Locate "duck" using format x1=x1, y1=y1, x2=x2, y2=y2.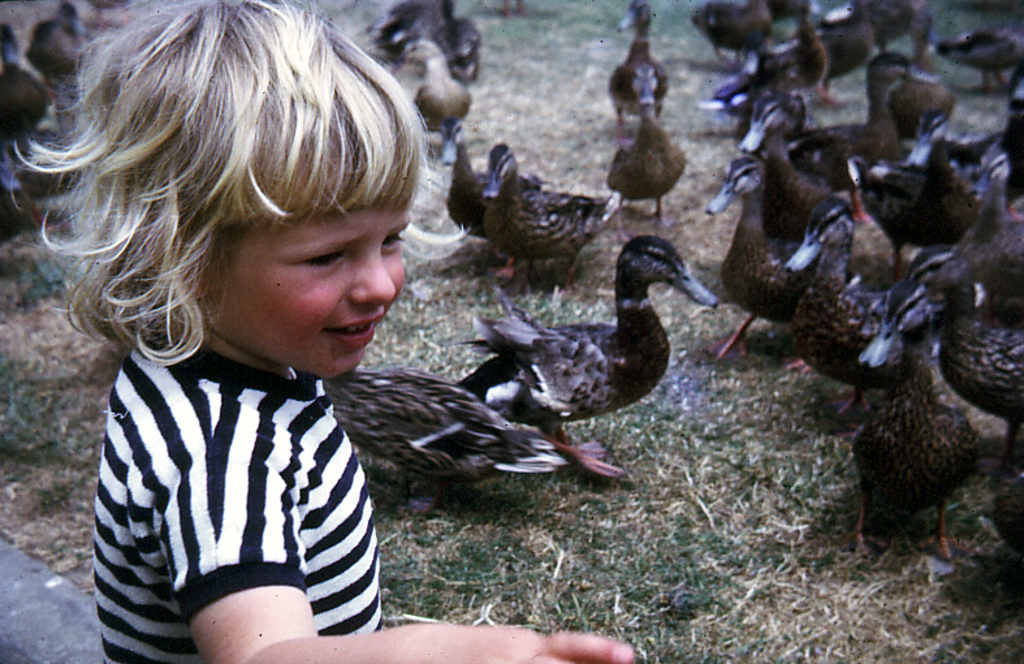
x1=942, y1=22, x2=1023, y2=92.
